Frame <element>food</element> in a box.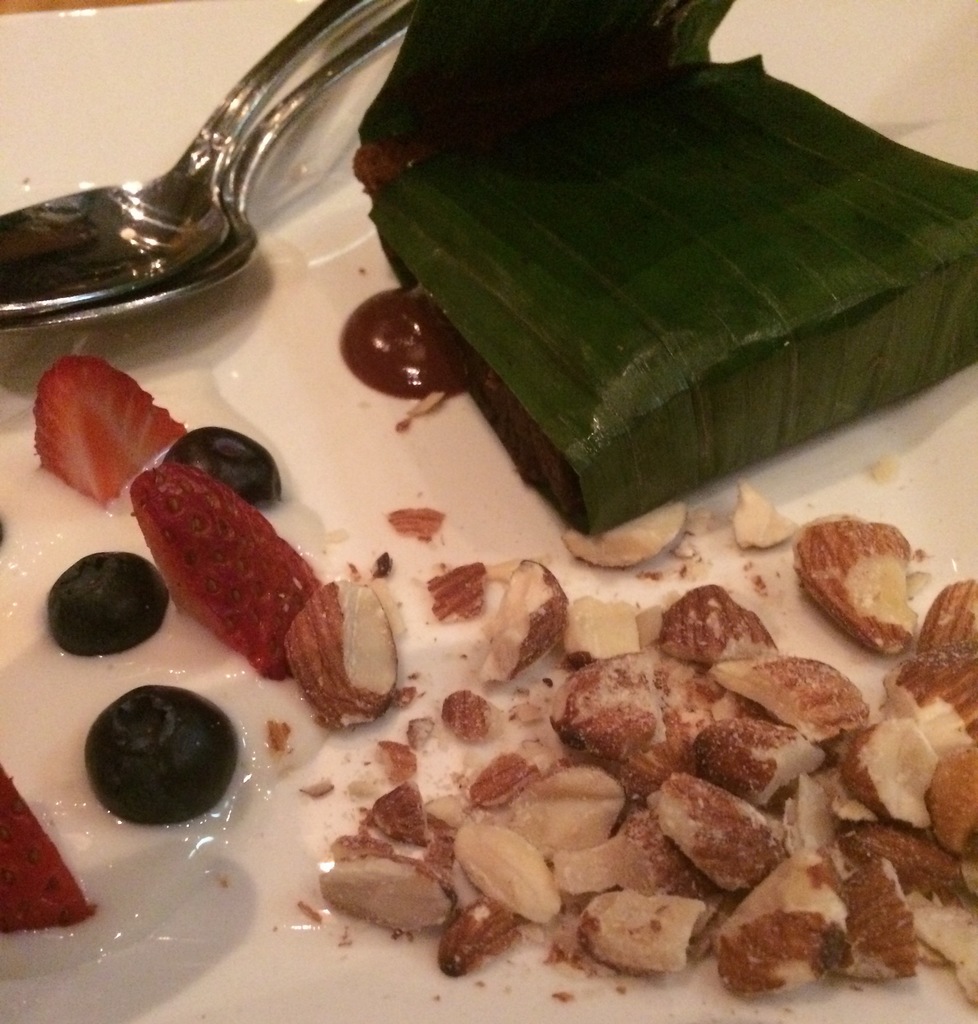
bbox(0, 135, 977, 1023).
